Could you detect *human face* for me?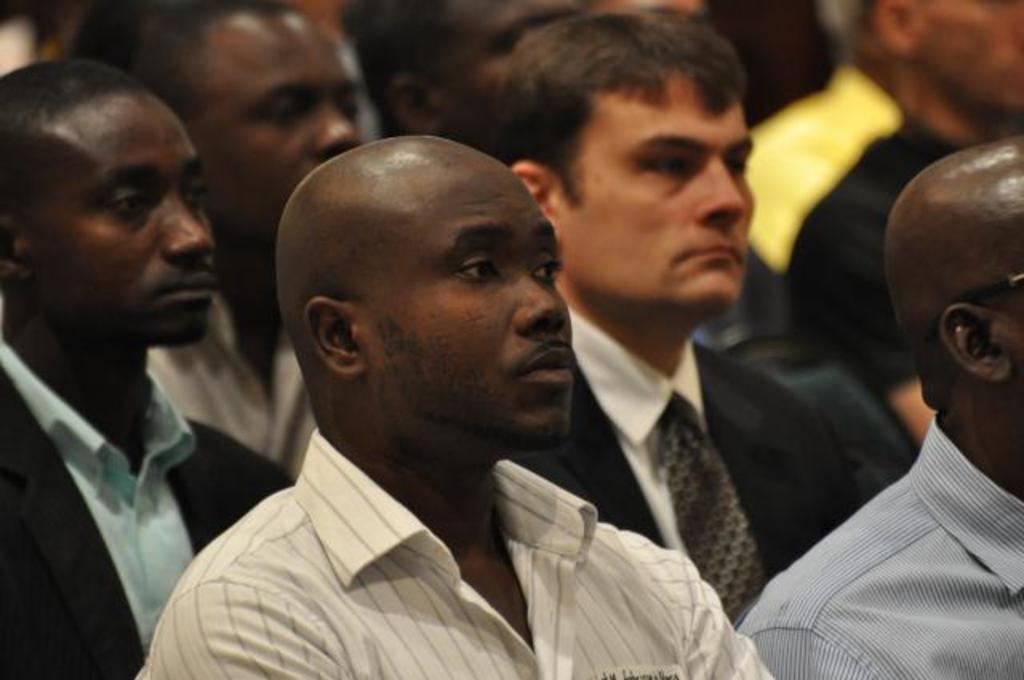
Detection result: {"x1": 194, "y1": 13, "x2": 358, "y2": 230}.
